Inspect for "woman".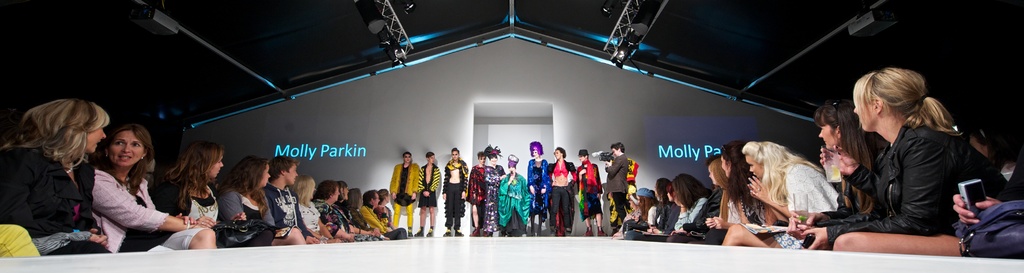
Inspection: bbox(484, 145, 504, 236).
